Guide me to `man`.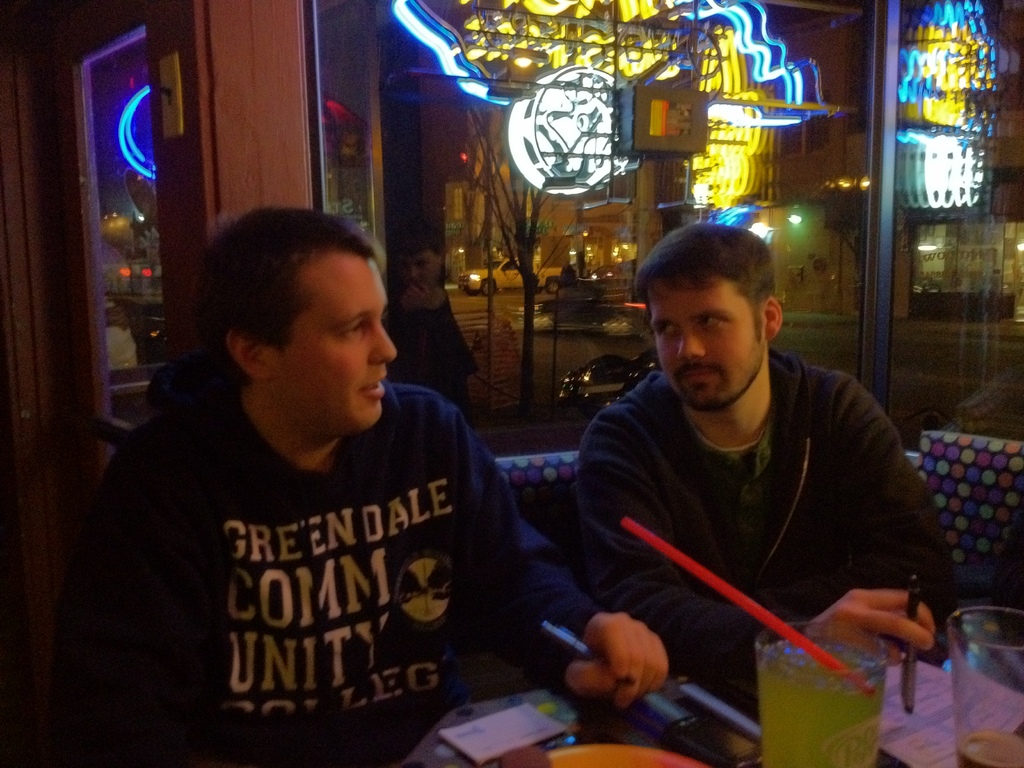
Guidance: BBox(67, 201, 674, 767).
